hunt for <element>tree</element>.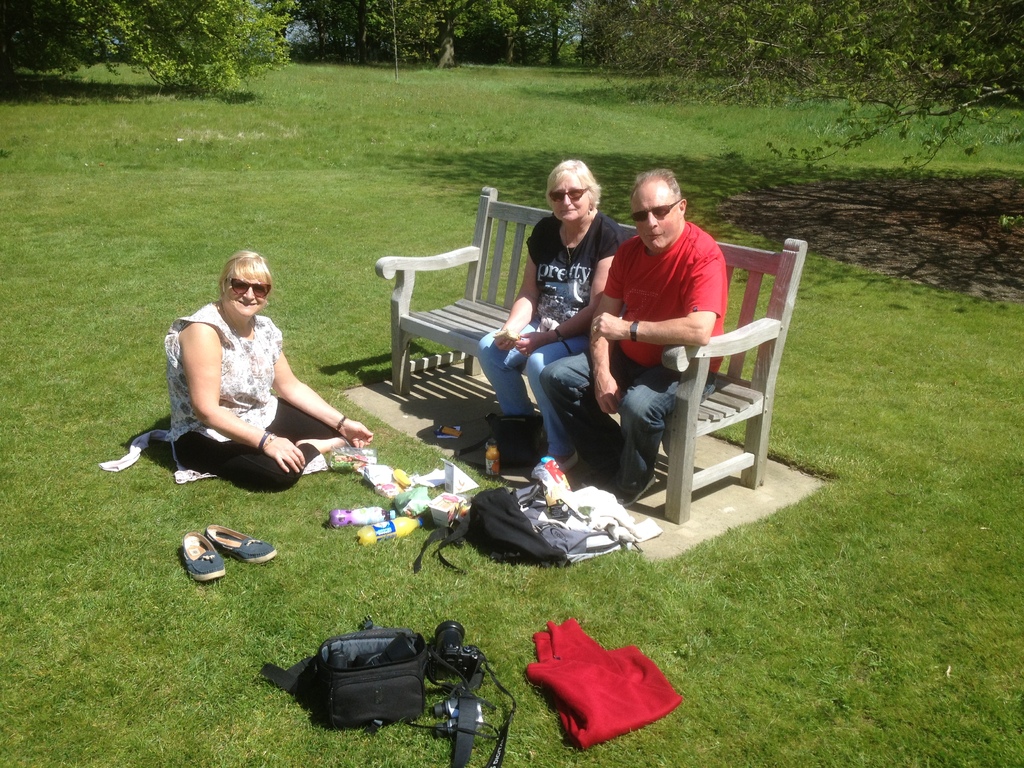
Hunted down at bbox=[590, 0, 1023, 173].
